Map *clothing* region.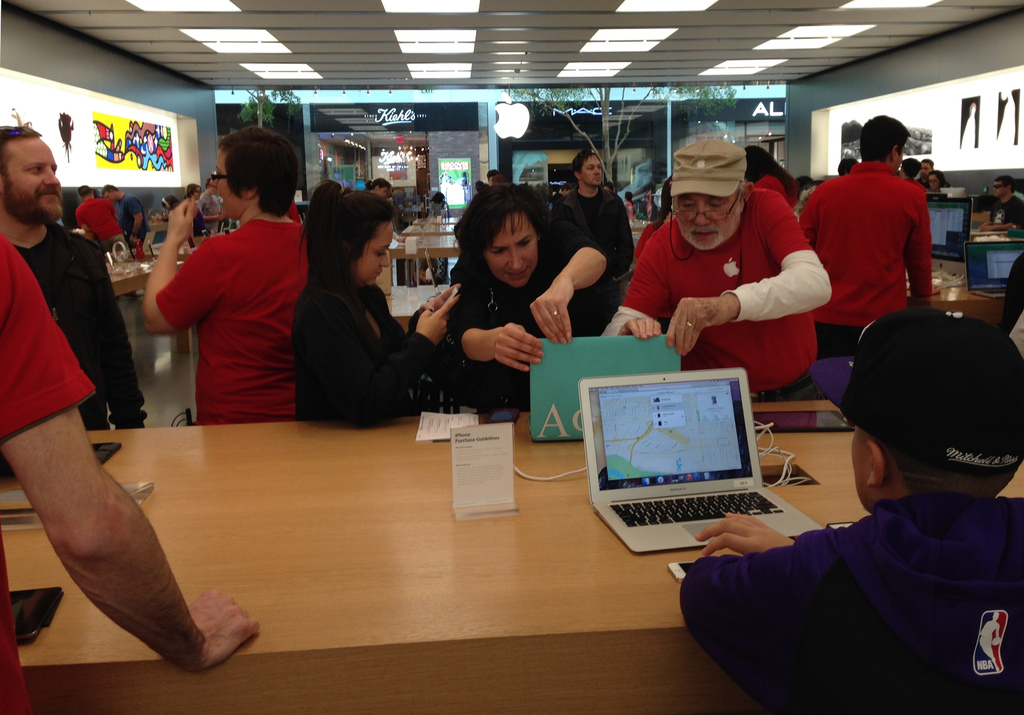
Mapped to 157, 213, 168, 226.
